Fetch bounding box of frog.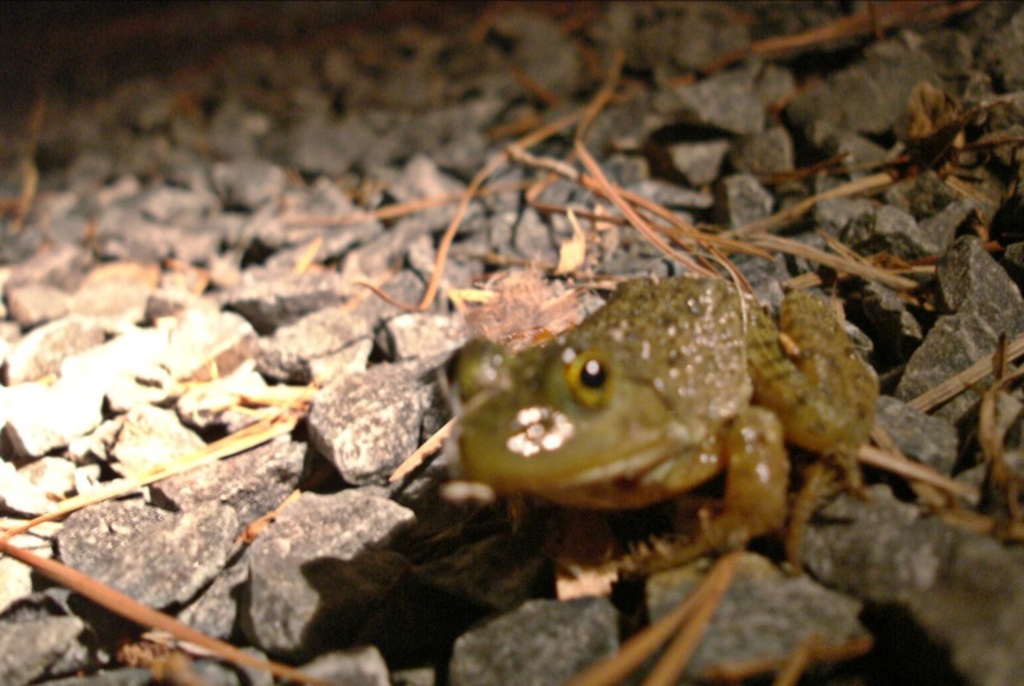
Bbox: detection(438, 276, 877, 550).
